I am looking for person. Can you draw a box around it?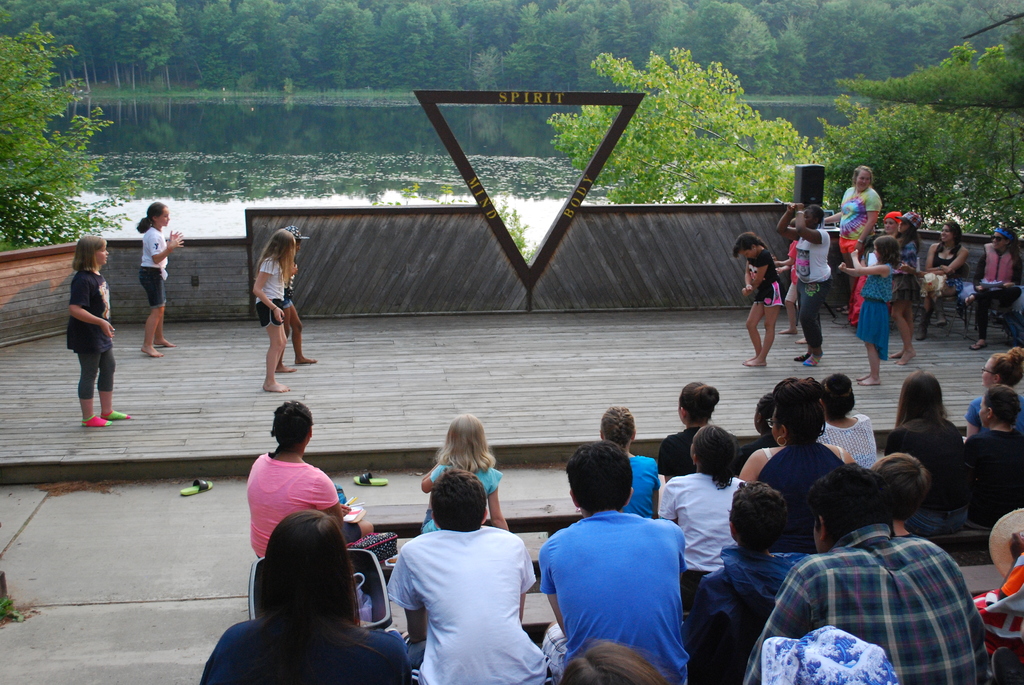
Sure, the bounding box is BBox(51, 236, 116, 435).
